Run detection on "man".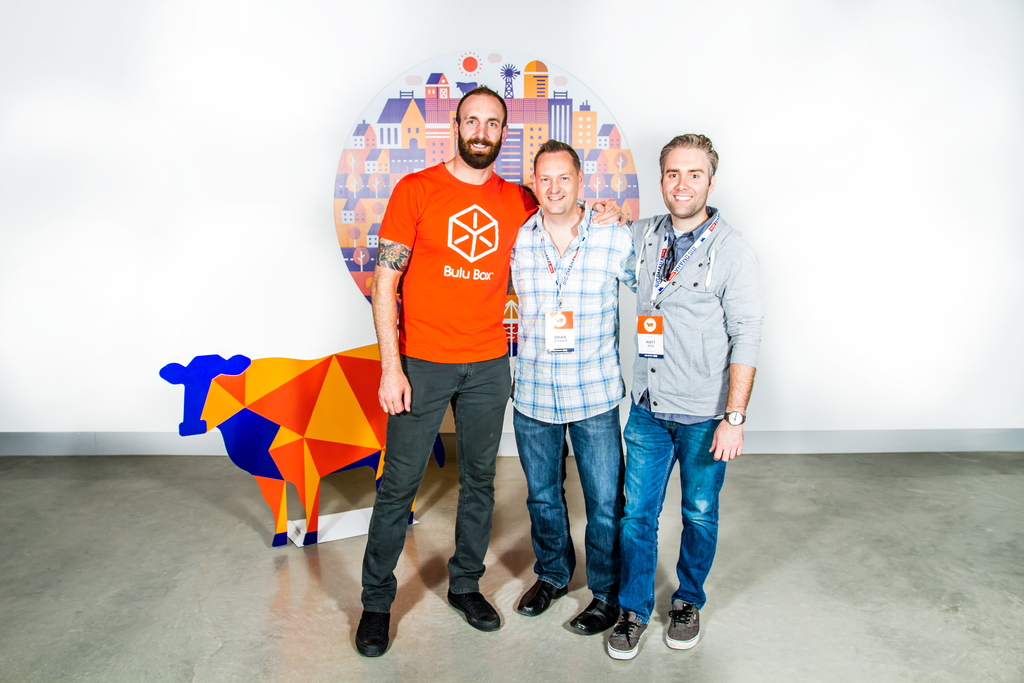
Result: (left=353, top=83, right=631, bottom=659).
